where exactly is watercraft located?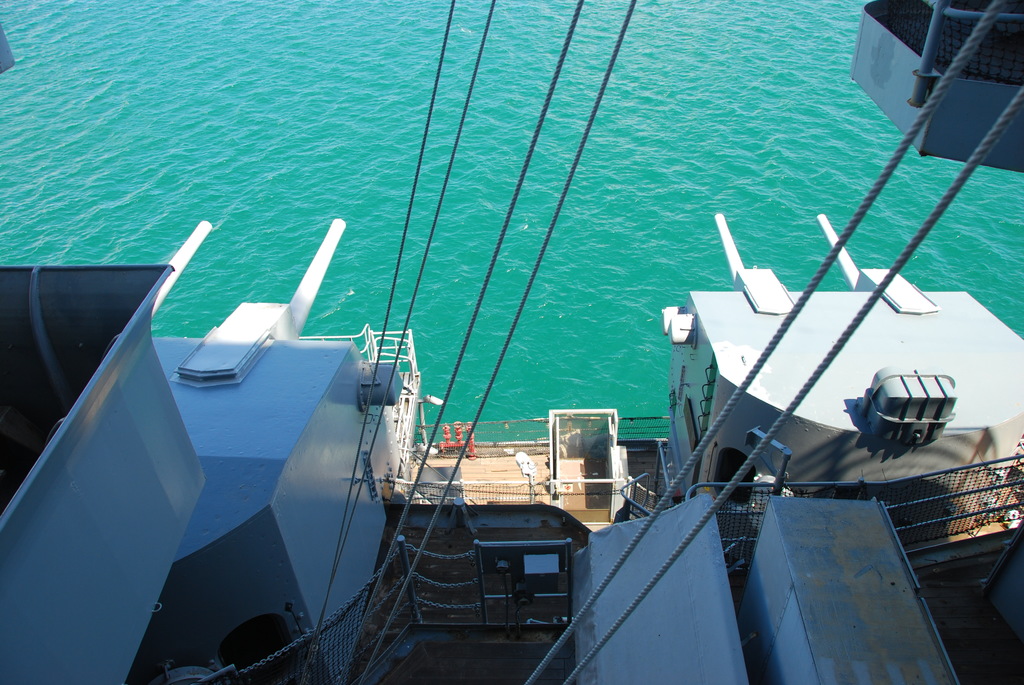
Its bounding box is 1,2,1023,682.
